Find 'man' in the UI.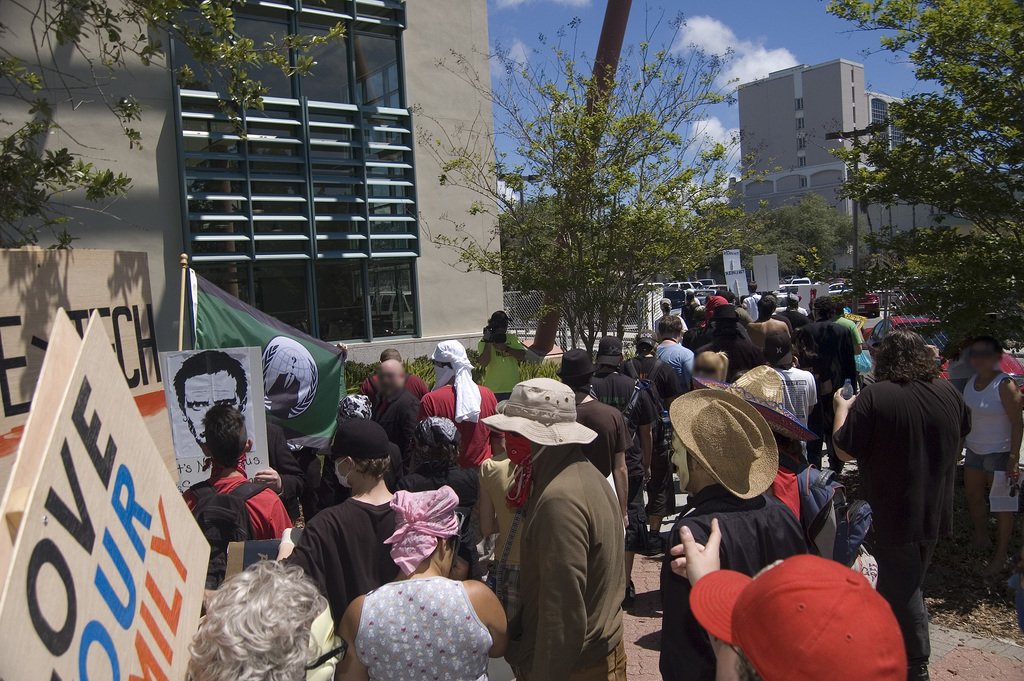
UI element at 422:337:508:463.
